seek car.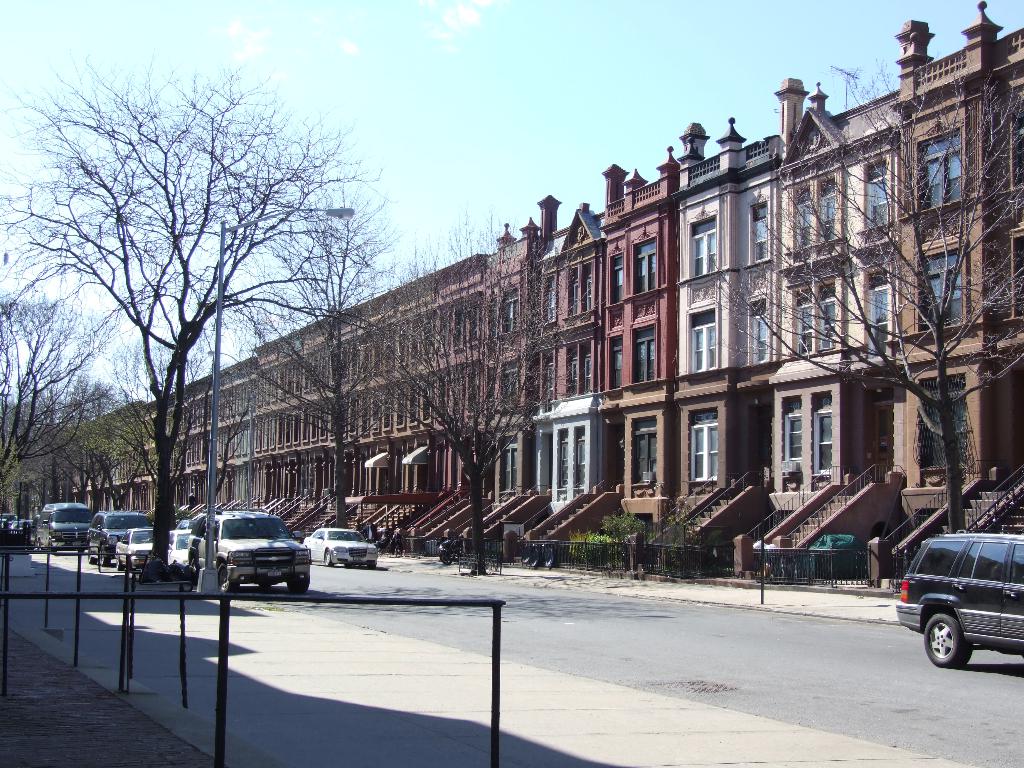
<box>896,529,1023,682</box>.
